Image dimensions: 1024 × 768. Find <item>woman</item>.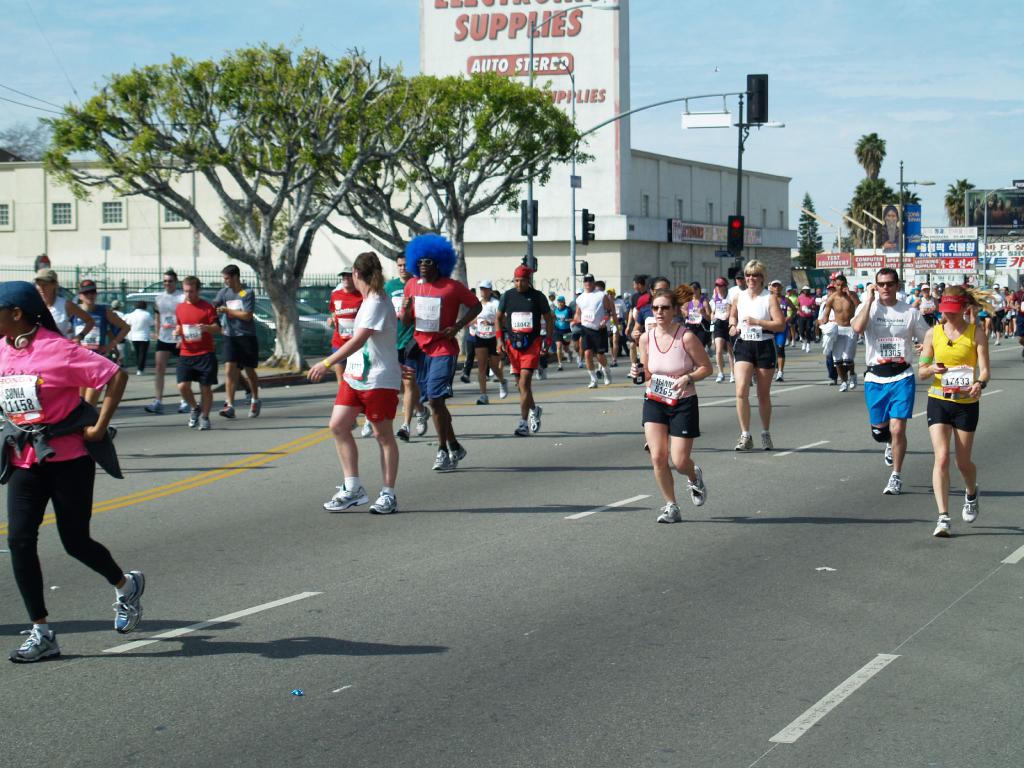
727 258 789 454.
